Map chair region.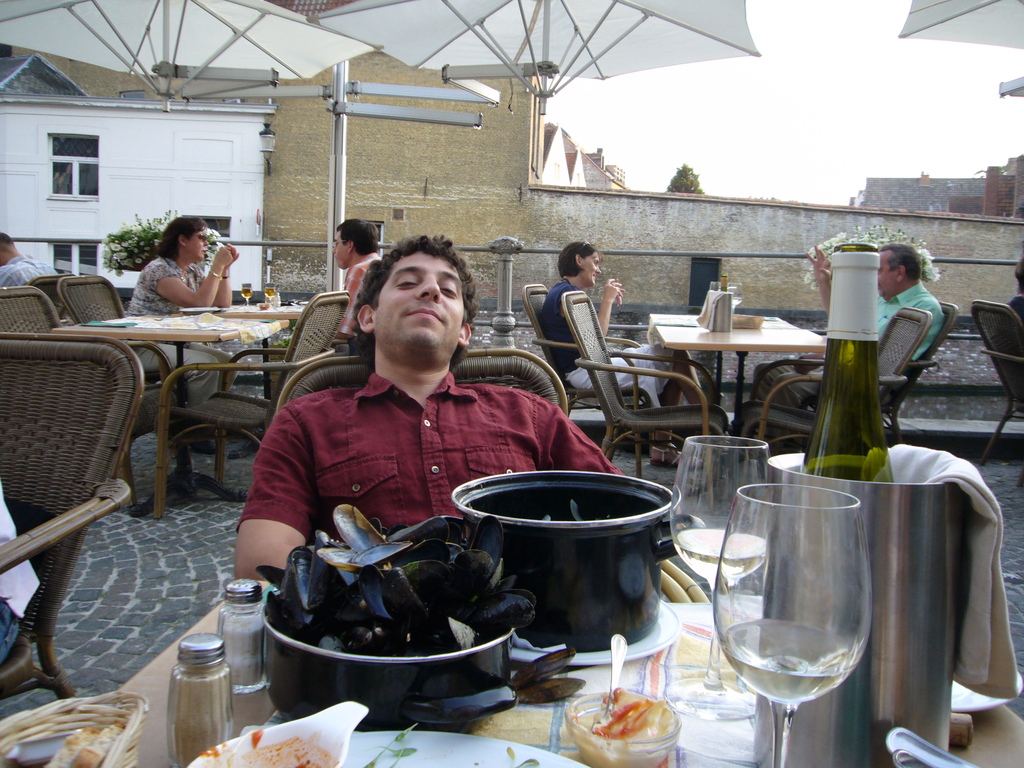
Mapped to {"left": 973, "top": 297, "right": 1023, "bottom": 492}.
